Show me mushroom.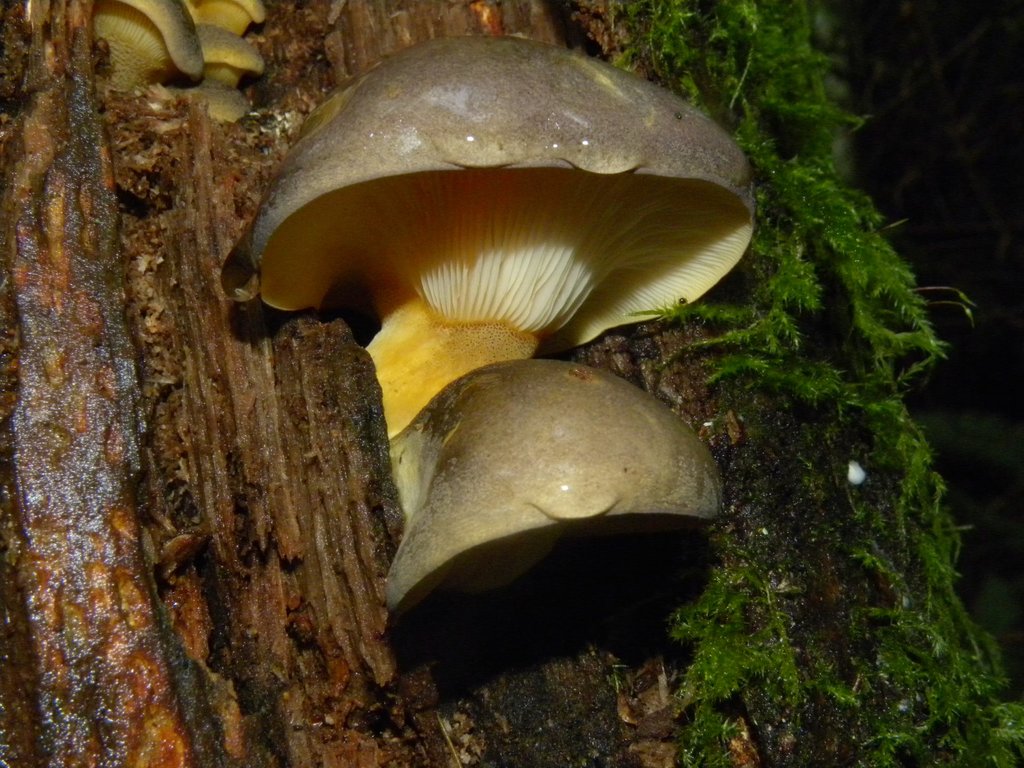
mushroom is here: <region>183, 86, 232, 120</region>.
